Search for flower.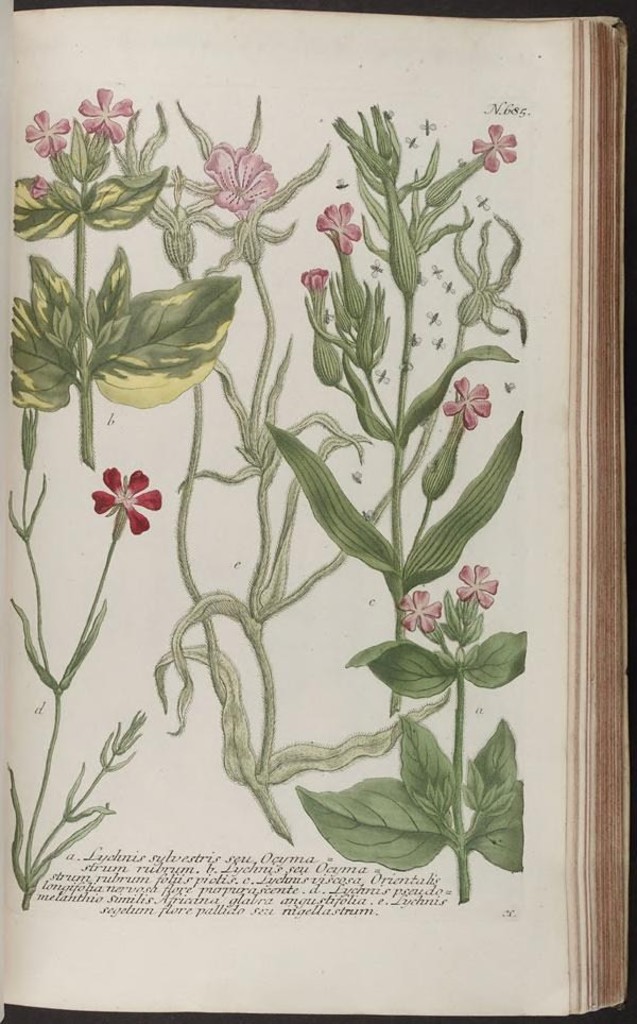
Found at crop(471, 124, 522, 174).
